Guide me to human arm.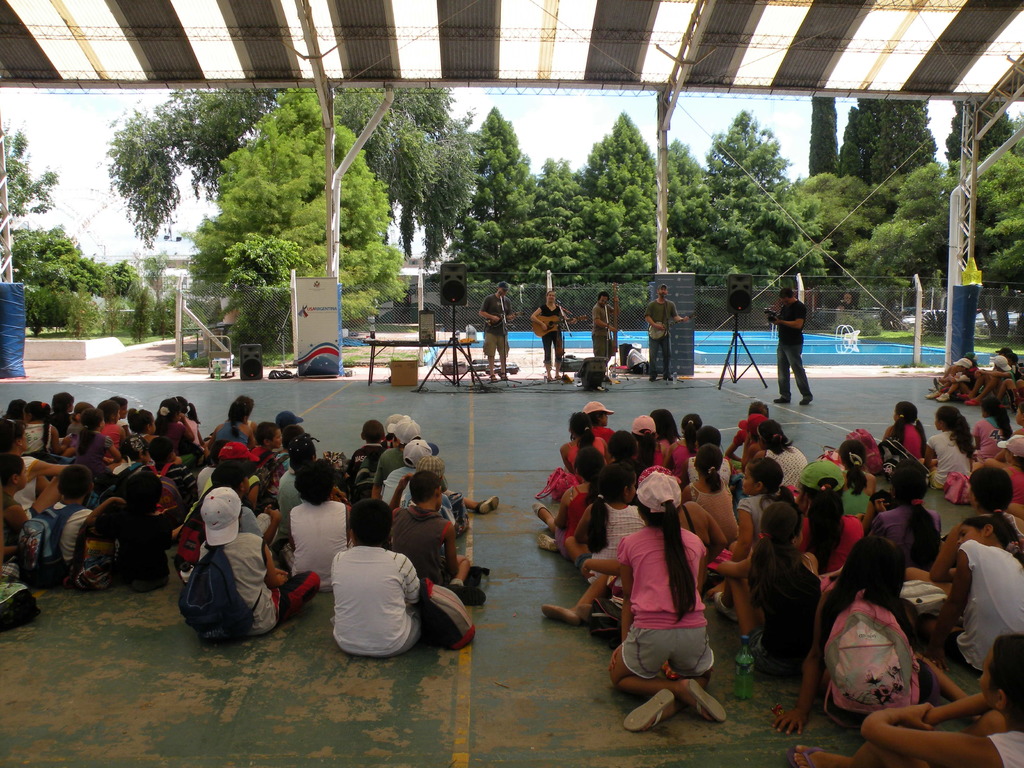
Guidance: rect(595, 310, 611, 338).
